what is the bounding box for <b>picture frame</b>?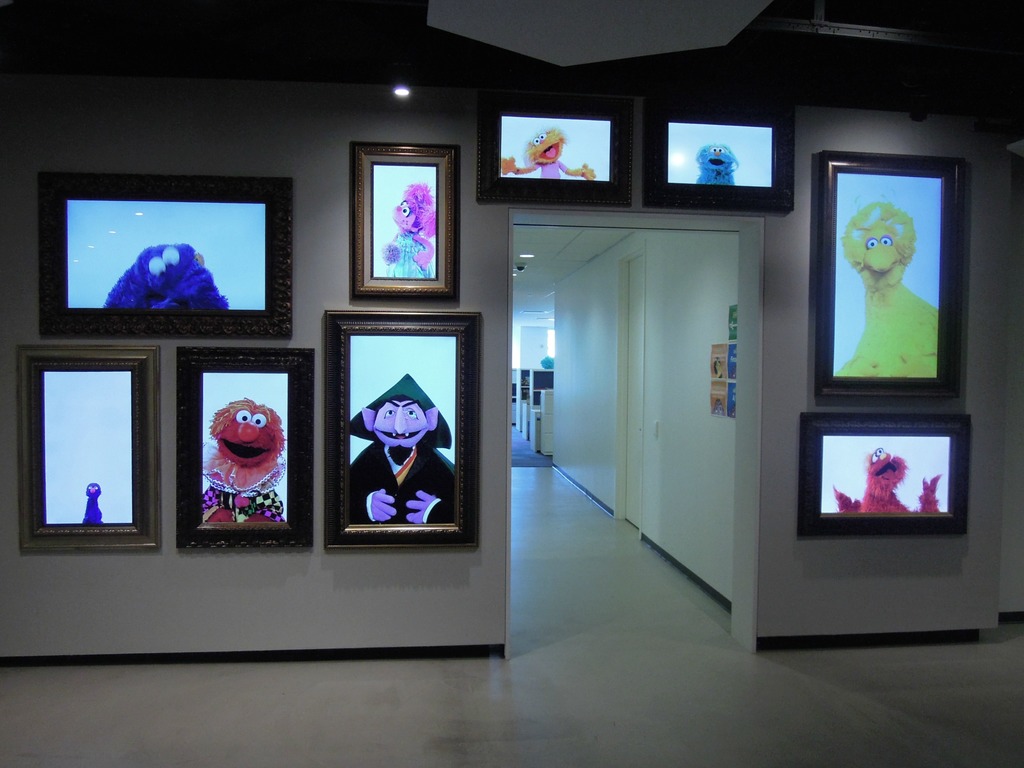
bbox=(18, 343, 165, 555).
